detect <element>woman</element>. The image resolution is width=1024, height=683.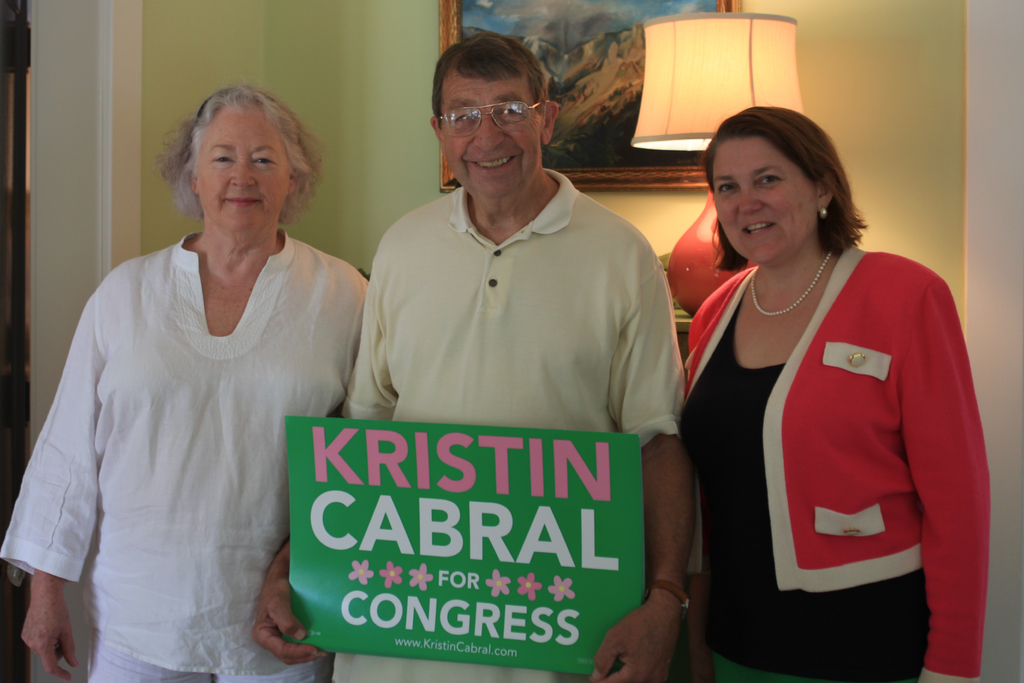
(675, 107, 993, 682).
